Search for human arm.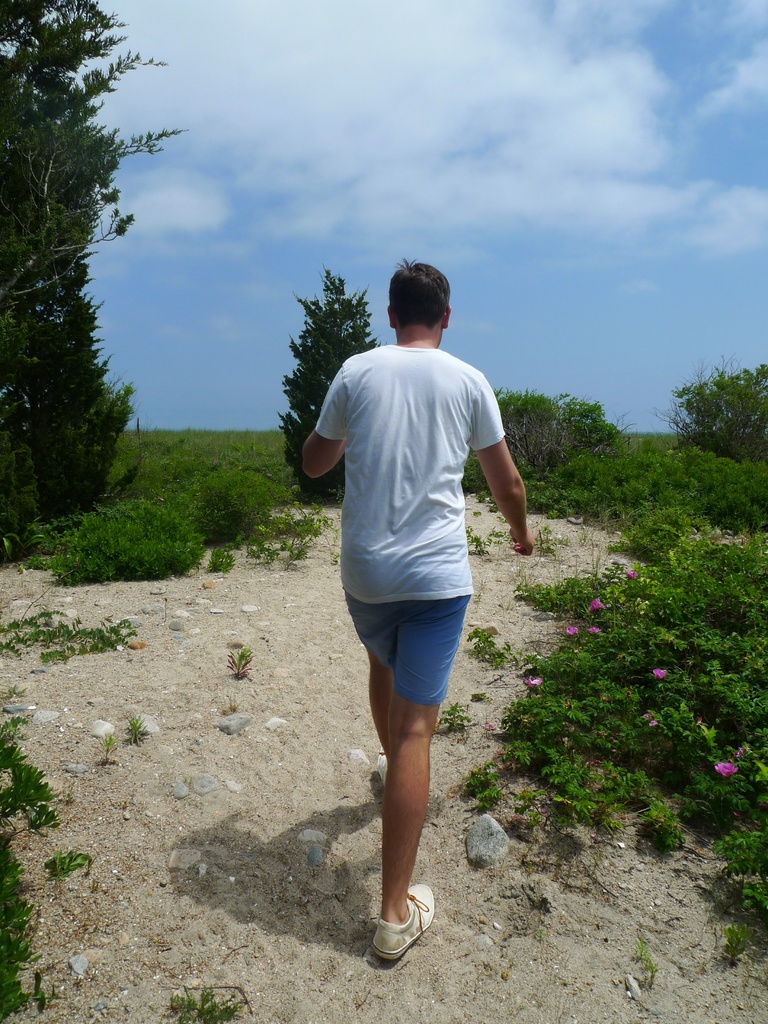
Found at <region>473, 367, 538, 577</region>.
